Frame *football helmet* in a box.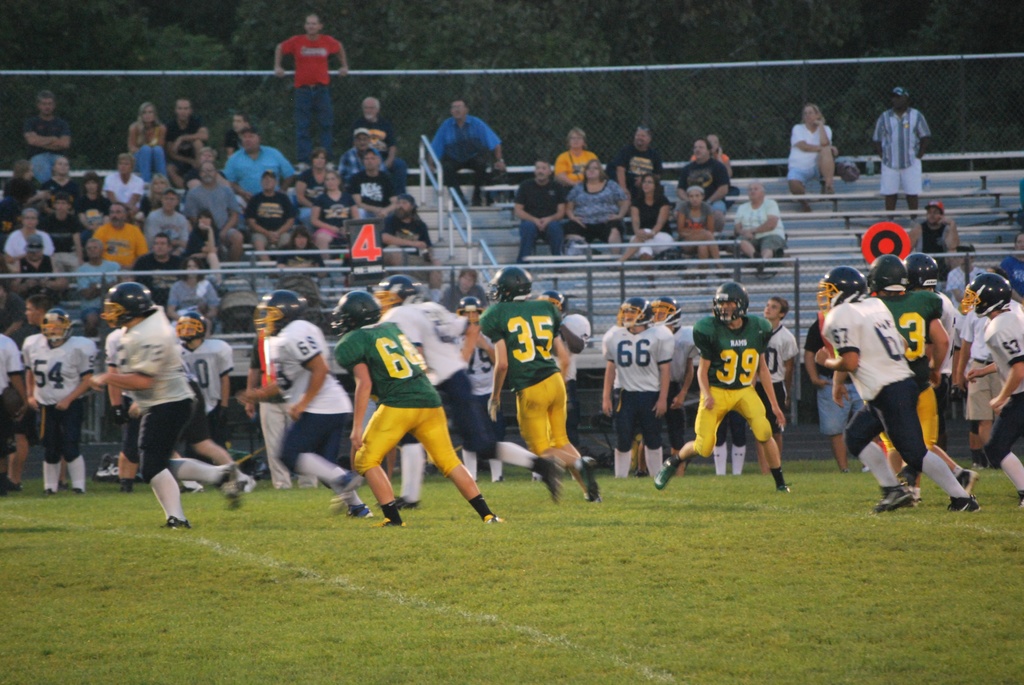
x1=484 y1=265 x2=527 y2=299.
